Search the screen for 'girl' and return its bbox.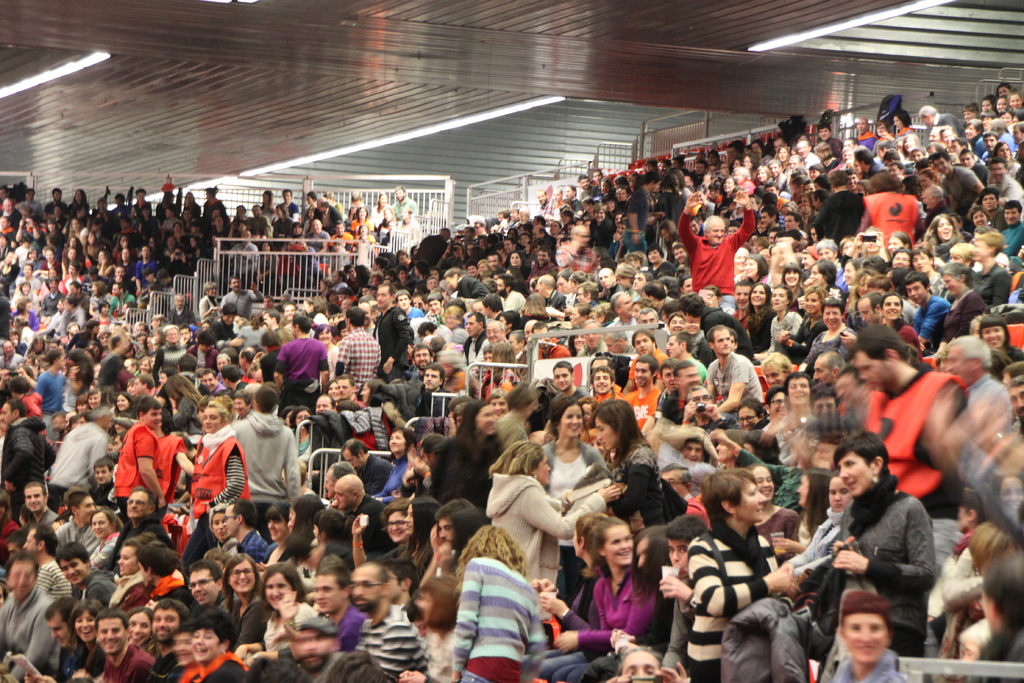
Found: [left=540, top=393, right=604, bottom=506].
